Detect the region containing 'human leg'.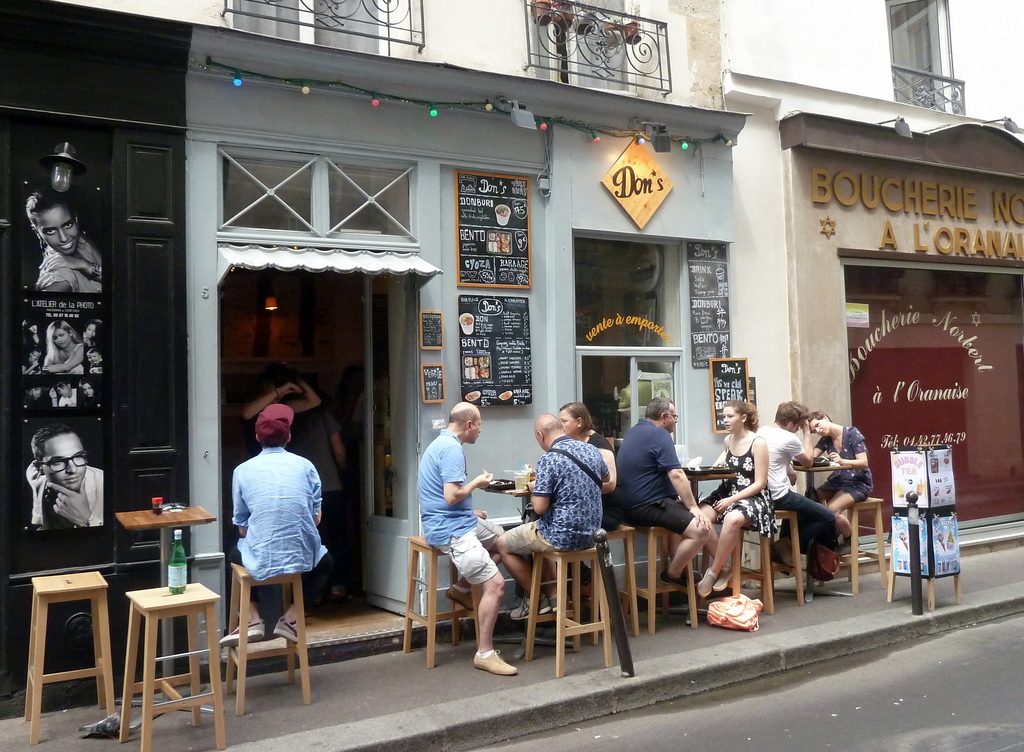
(462, 550, 521, 684).
